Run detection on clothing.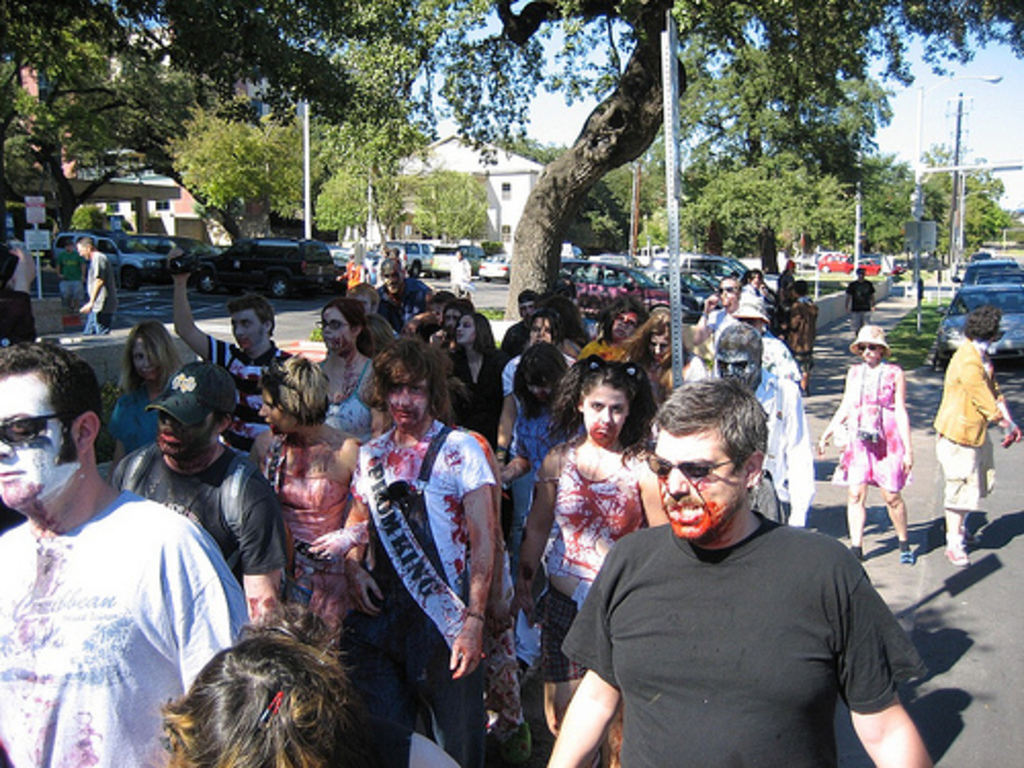
Result: left=848, top=281, right=872, bottom=336.
